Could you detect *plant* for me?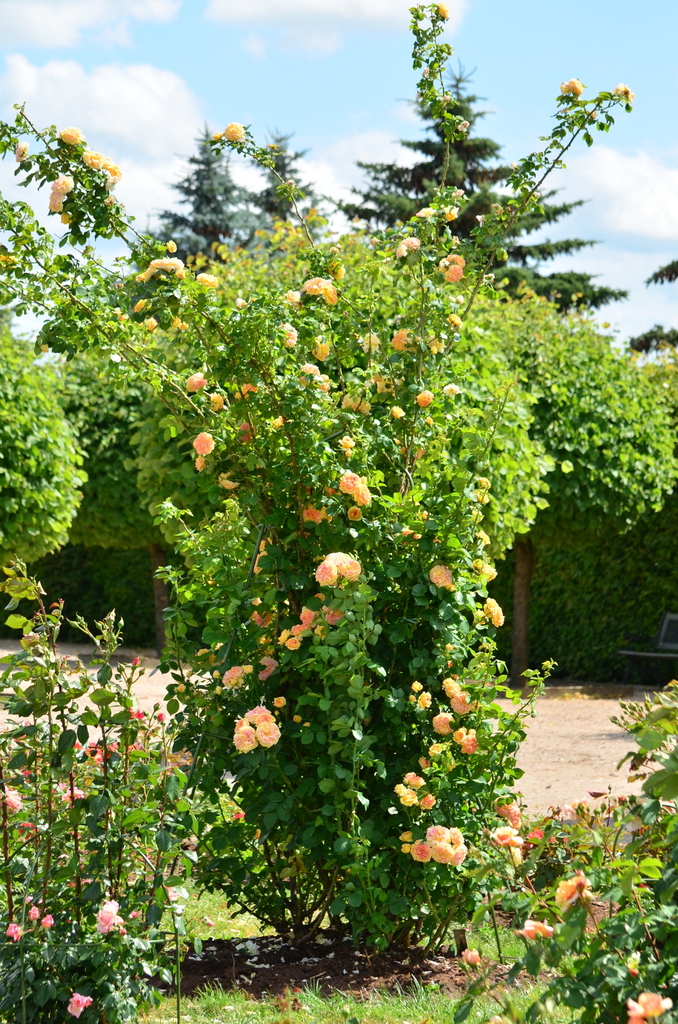
Detection result: Rect(0, 0, 639, 958).
